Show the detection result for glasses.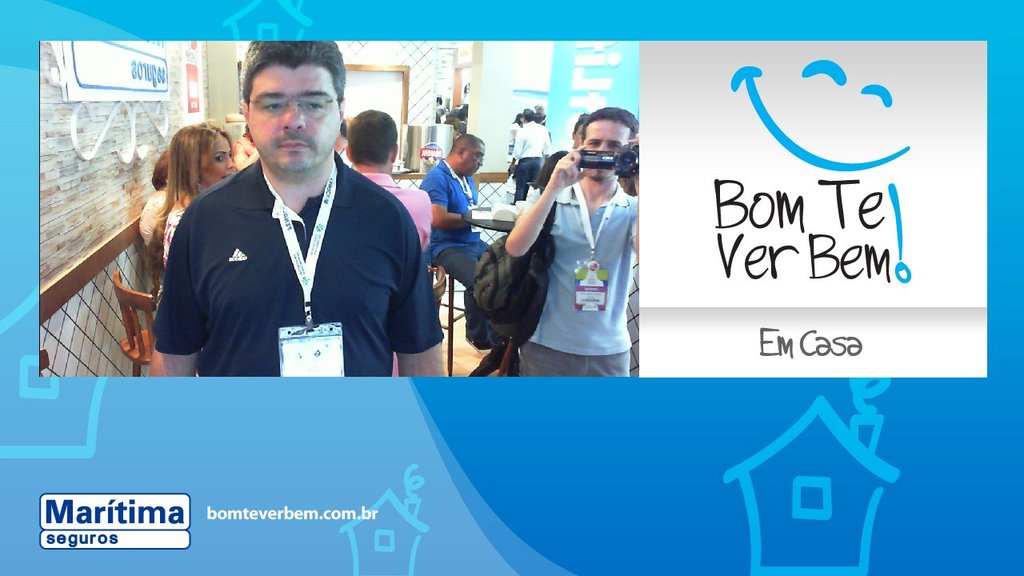
466, 150, 486, 160.
